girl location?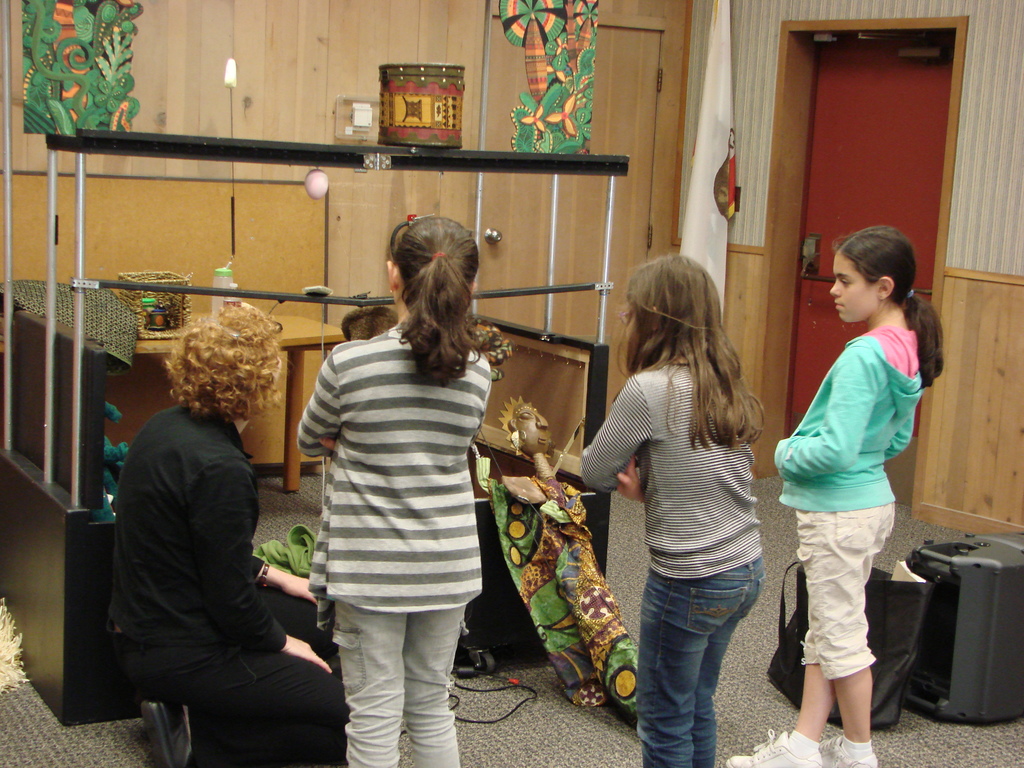
(726,225,945,767)
